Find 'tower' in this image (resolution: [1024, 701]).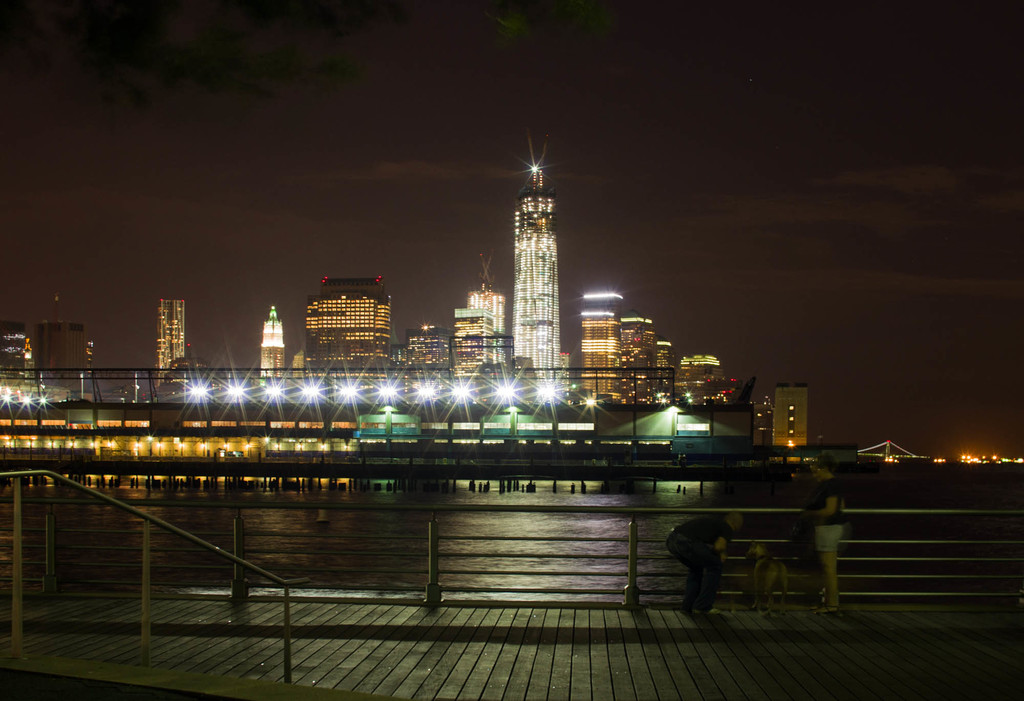
x1=585 y1=292 x2=621 y2=411.
